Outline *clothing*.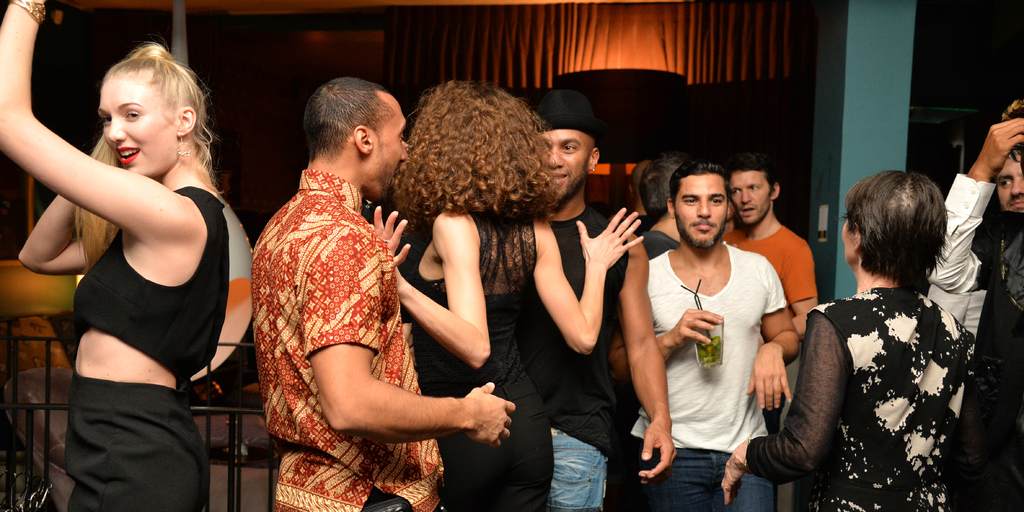
Outline: [x1=712, y1=226, x2=817, y2=511].
